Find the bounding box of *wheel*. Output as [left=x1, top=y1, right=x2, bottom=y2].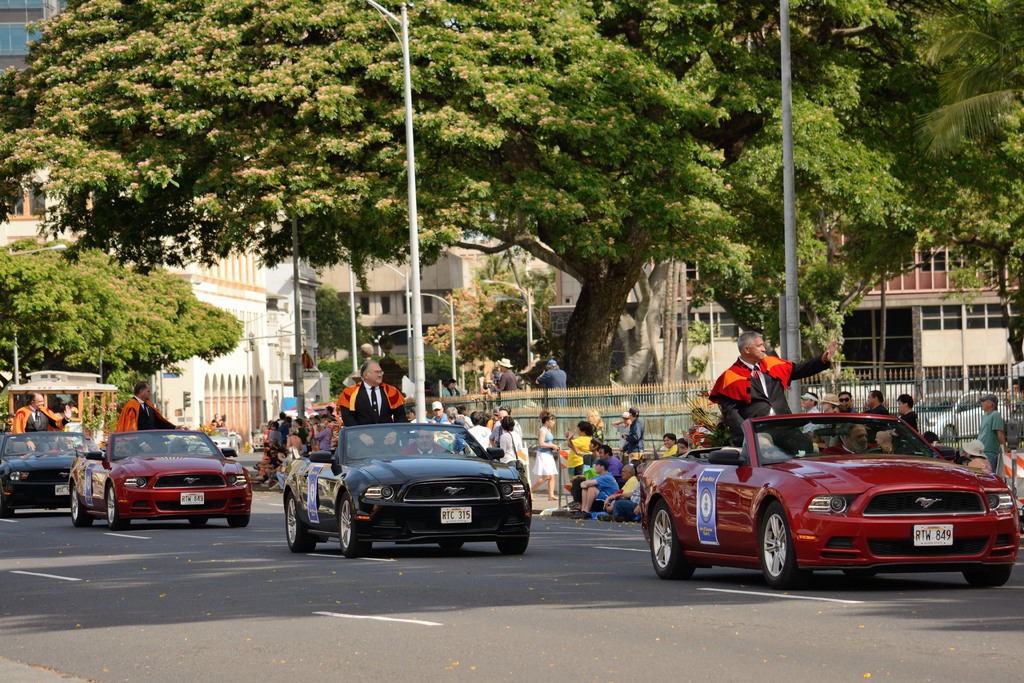
[left=439, top=540, right=464, bottom=549].
